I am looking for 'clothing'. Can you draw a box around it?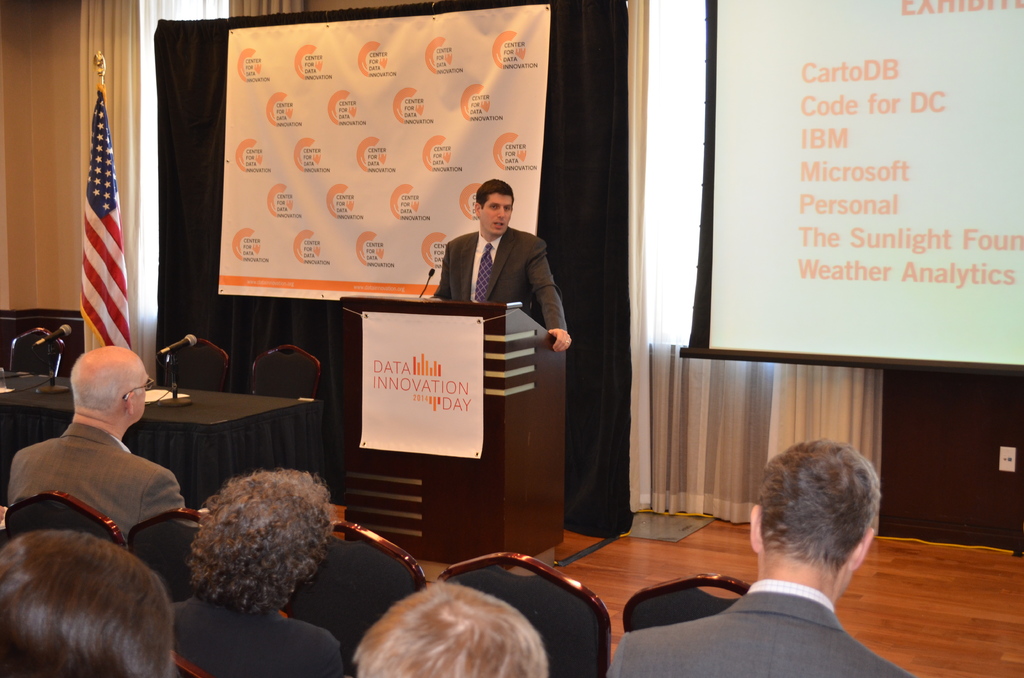
Sure, the bounding box is 173/592/337/677.
